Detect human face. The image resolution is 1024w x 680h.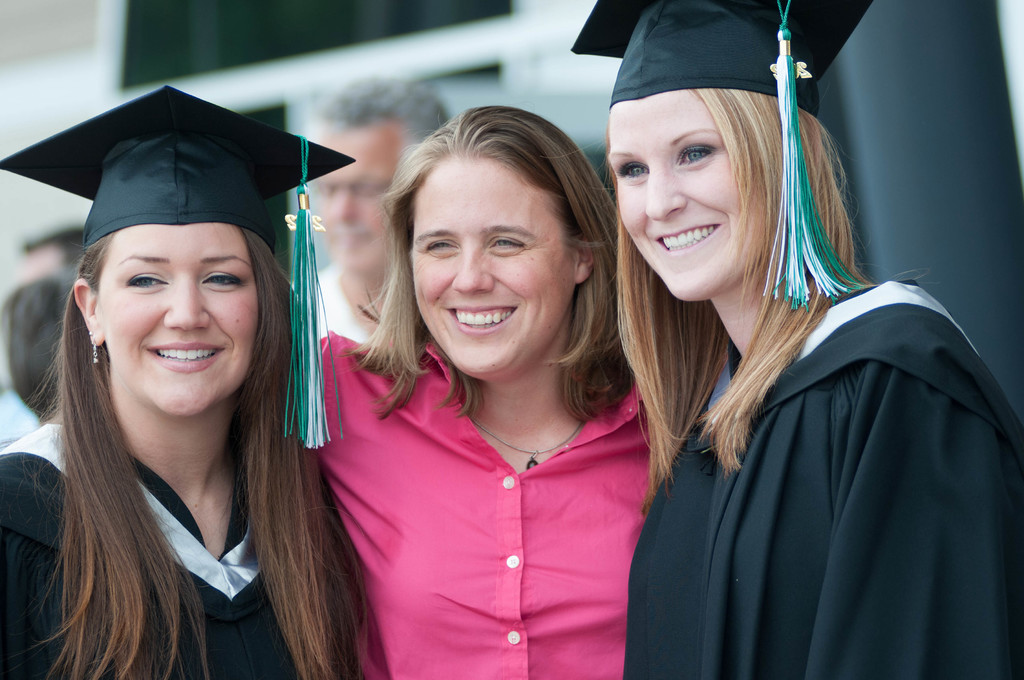
105 223 261 417.
